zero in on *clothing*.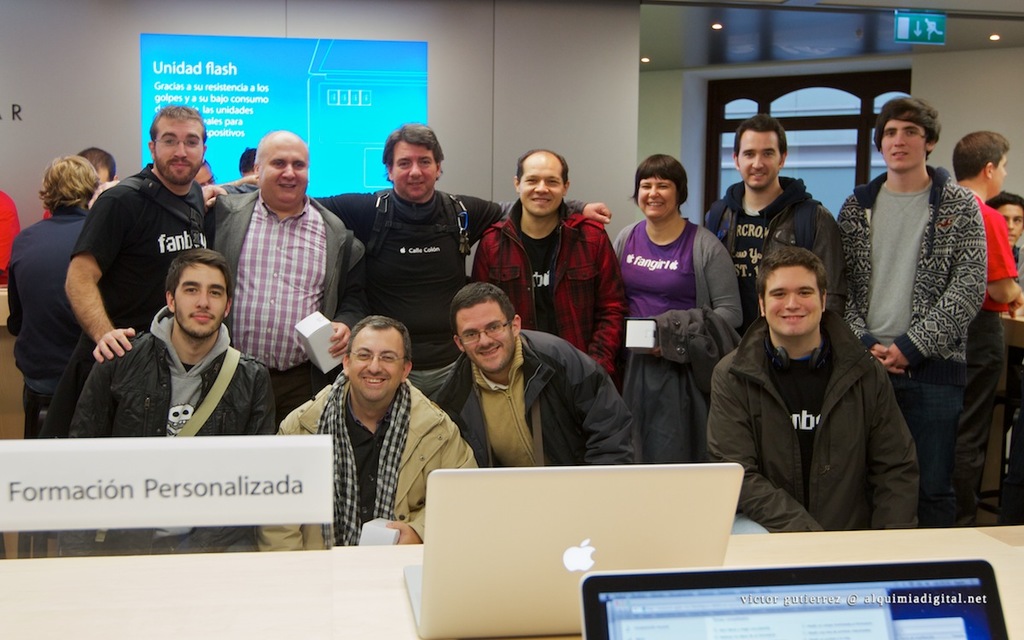
Zeroed in: l=1008, t=243, r=1023, b=308.
